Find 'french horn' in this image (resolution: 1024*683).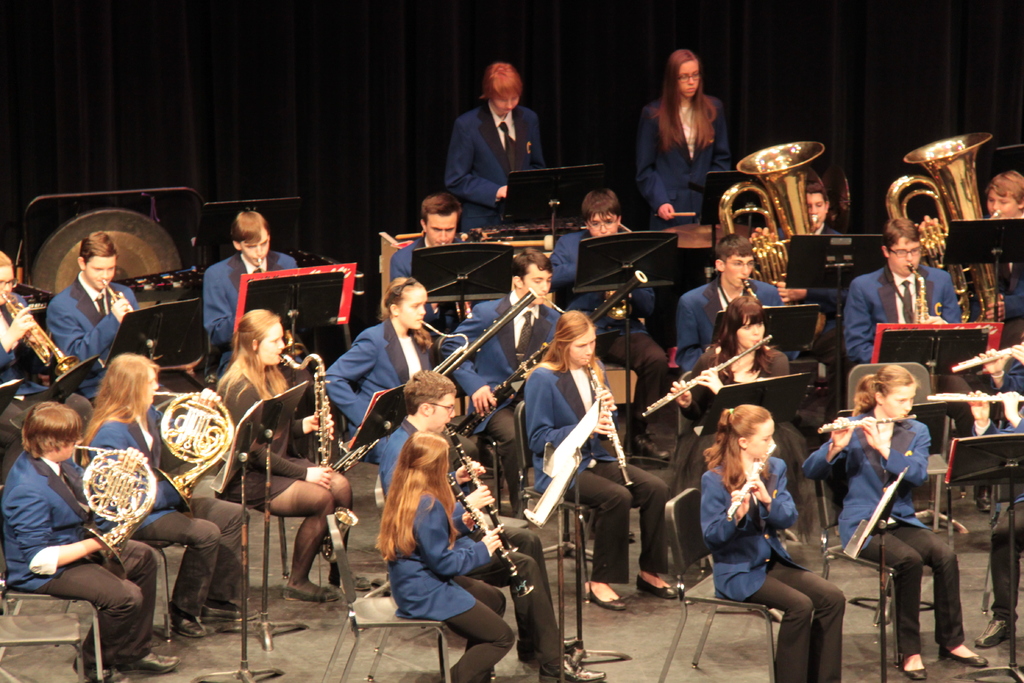
rect(255, 252, 262, 269).
